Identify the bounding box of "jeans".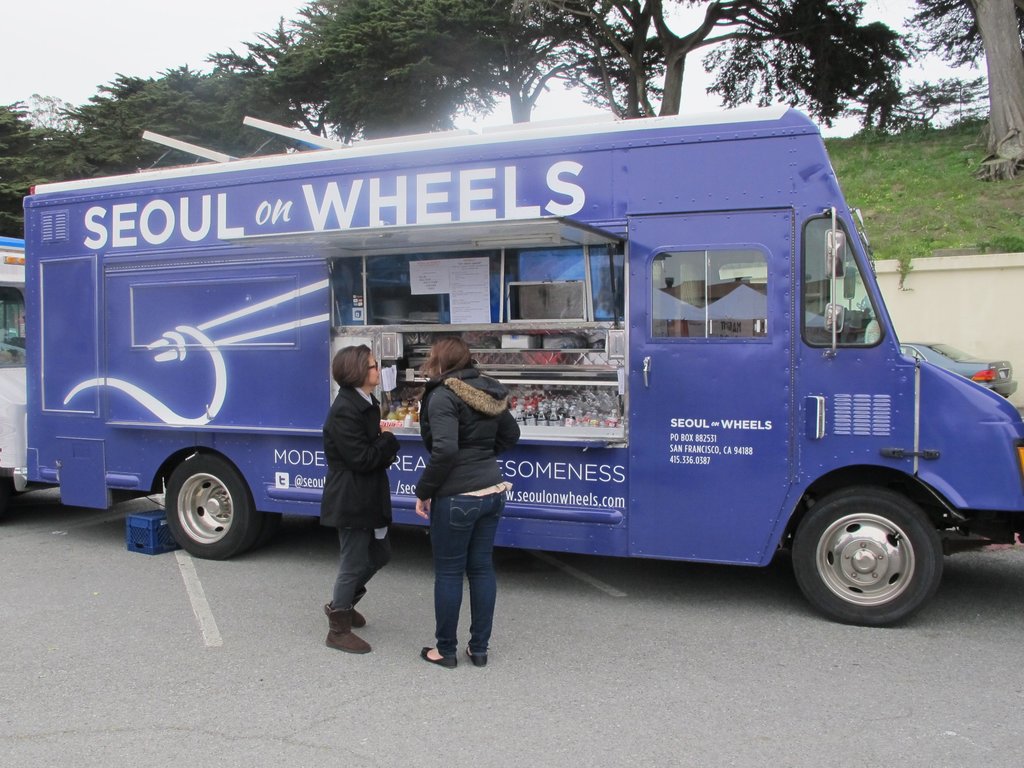
325, 521, 395, 626.
